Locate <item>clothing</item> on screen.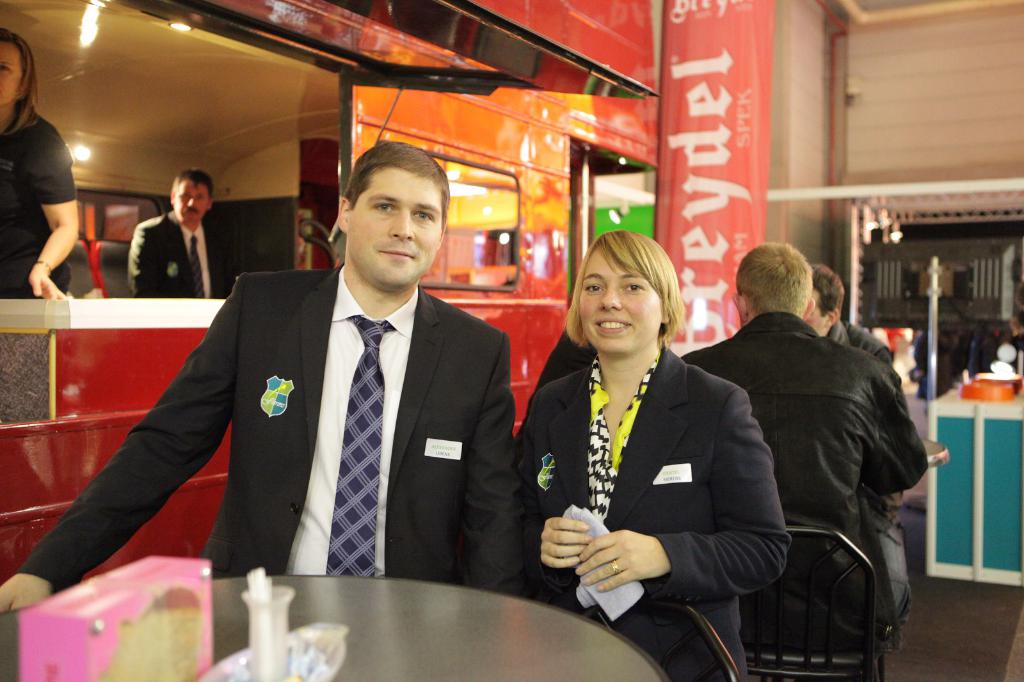
On screen at x1=0, y1=93, x2=77, y2=296.
